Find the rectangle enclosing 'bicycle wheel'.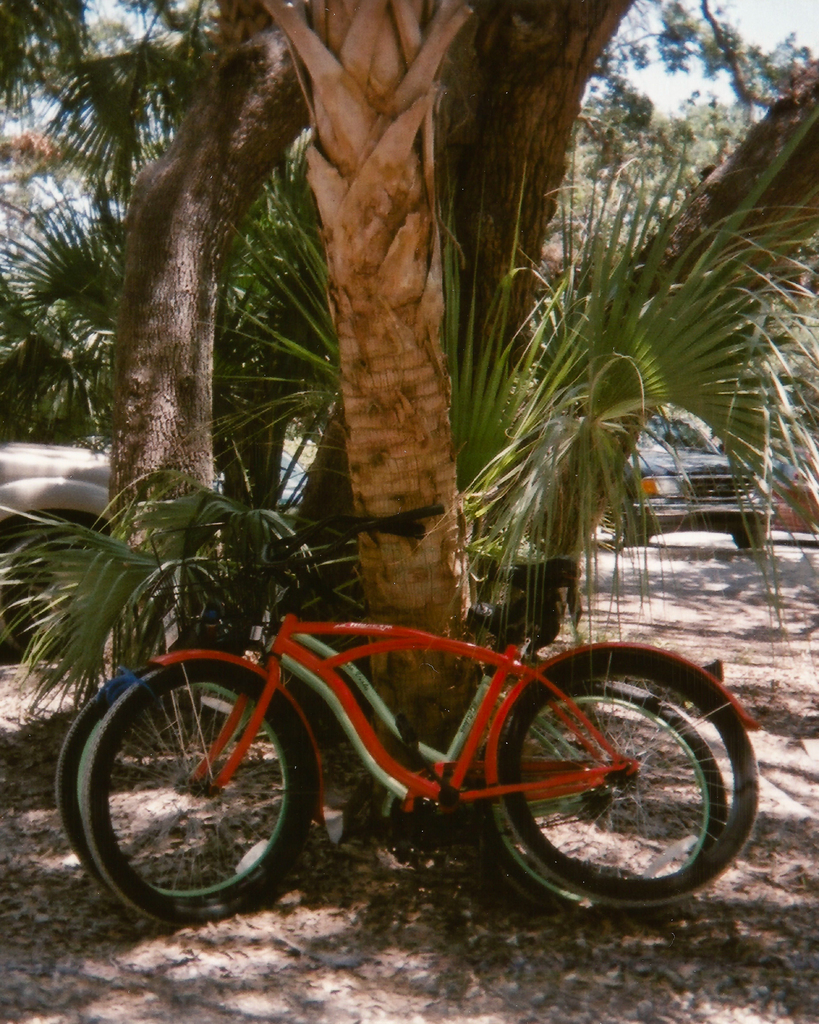
{"x1": 76, "y1": 648, "x2": 302, "y2": 938}.
